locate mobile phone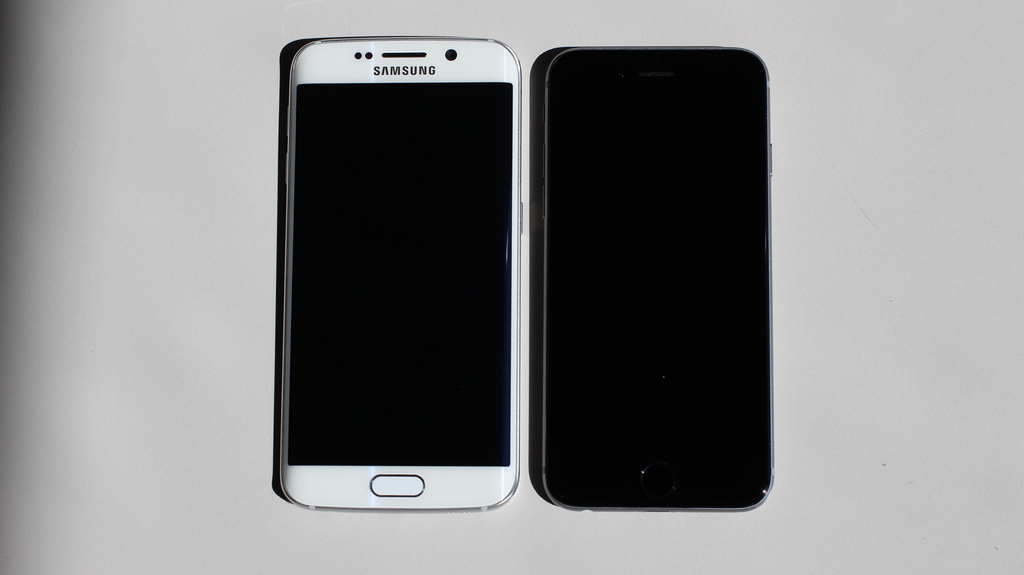
(x1=540, y1=47, x2=771, y2=510)
